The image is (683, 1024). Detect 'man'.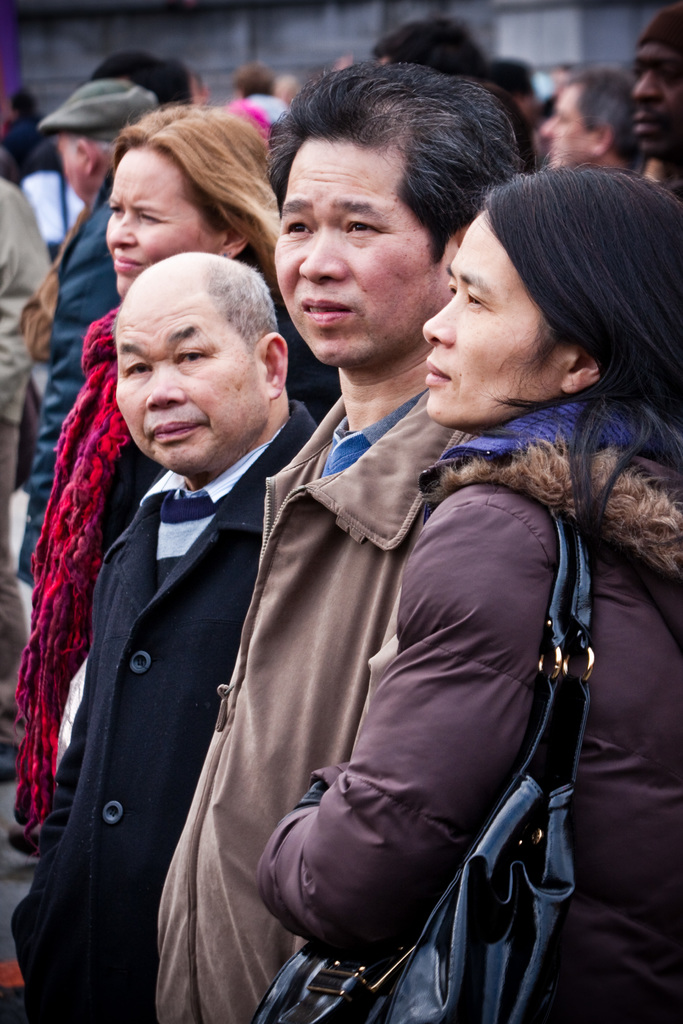
Detection: (x1=488, y1=56, x2=544, y2=130).
